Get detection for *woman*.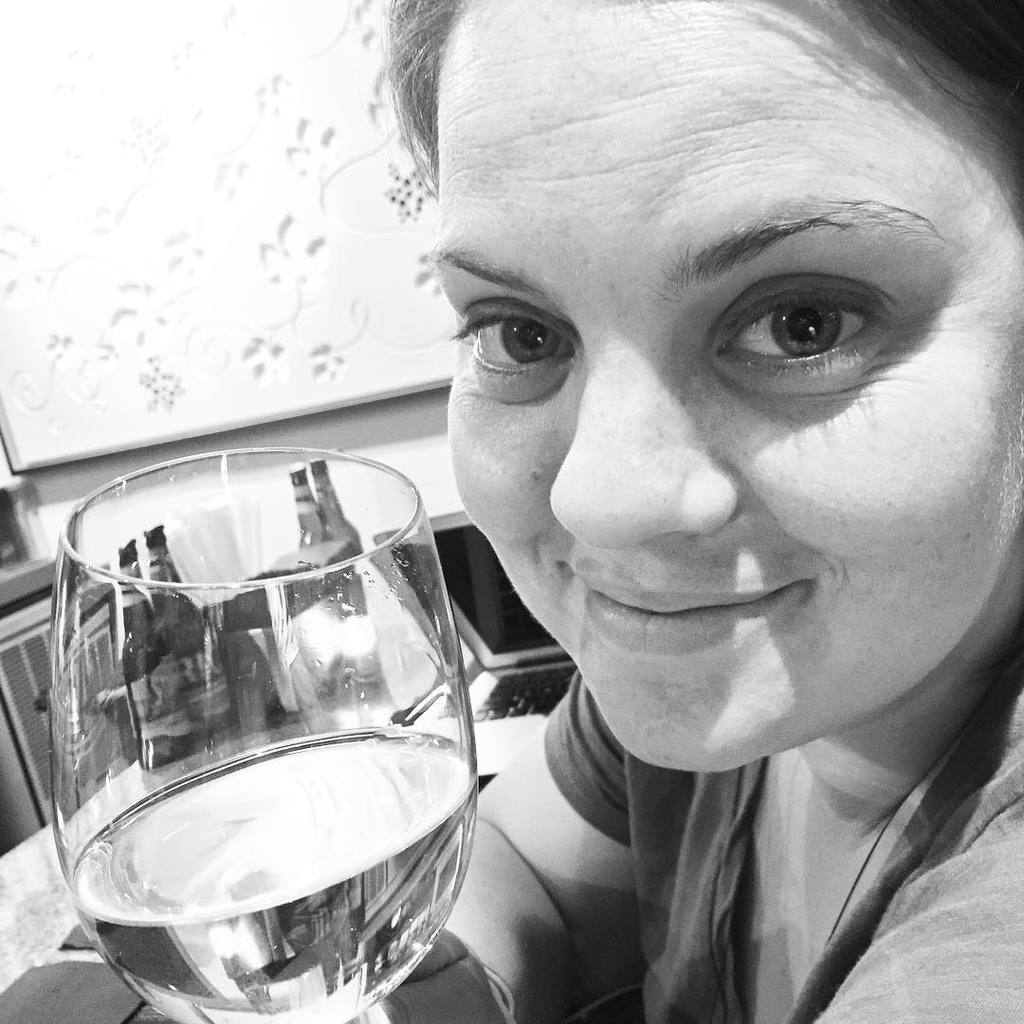
Detection: <box>302,10,1023,993</box>.
